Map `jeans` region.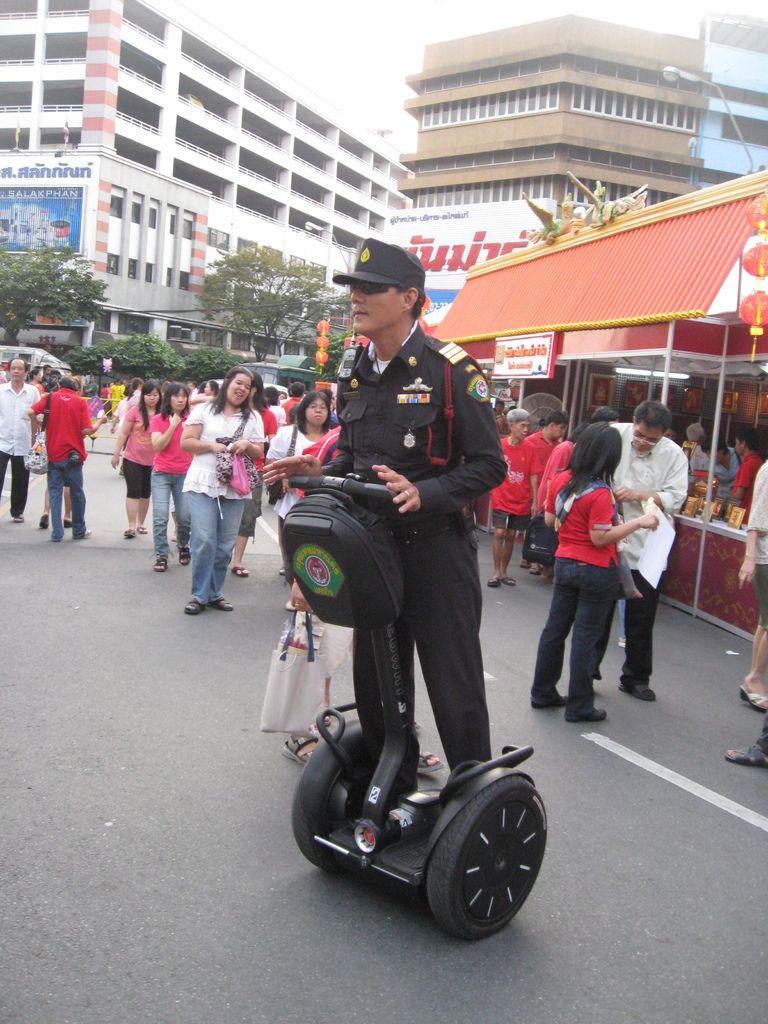
Mapped to [533,559,621,721].
